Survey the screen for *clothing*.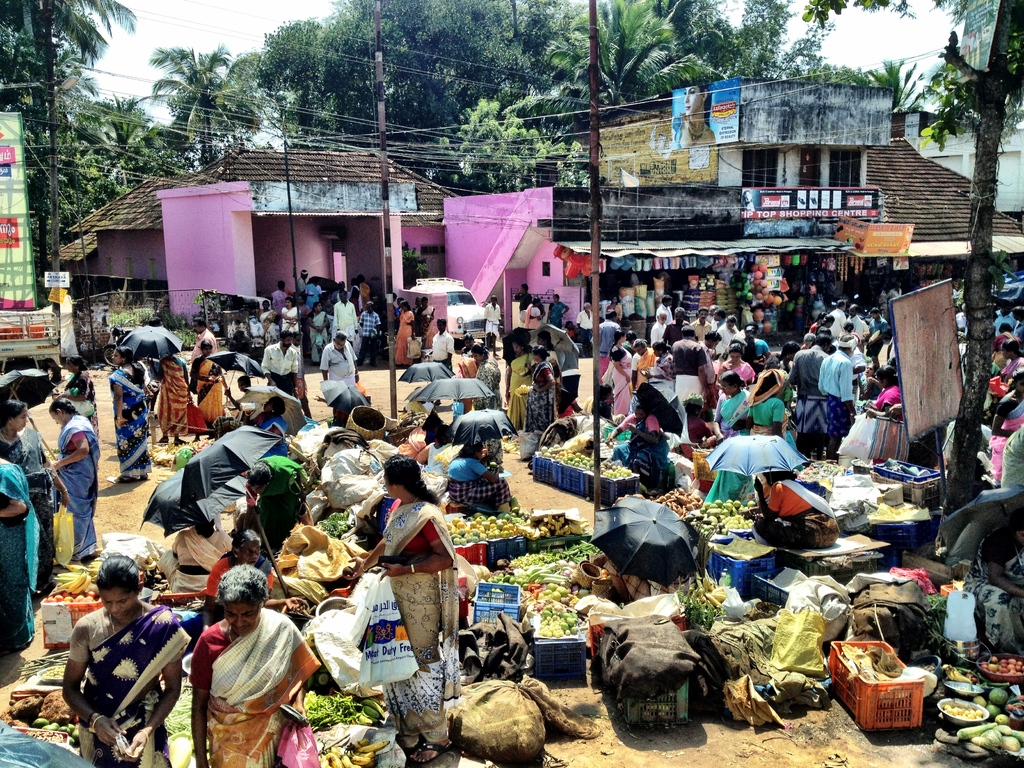
Survey found: select_region(53, 596, 172, 758).
